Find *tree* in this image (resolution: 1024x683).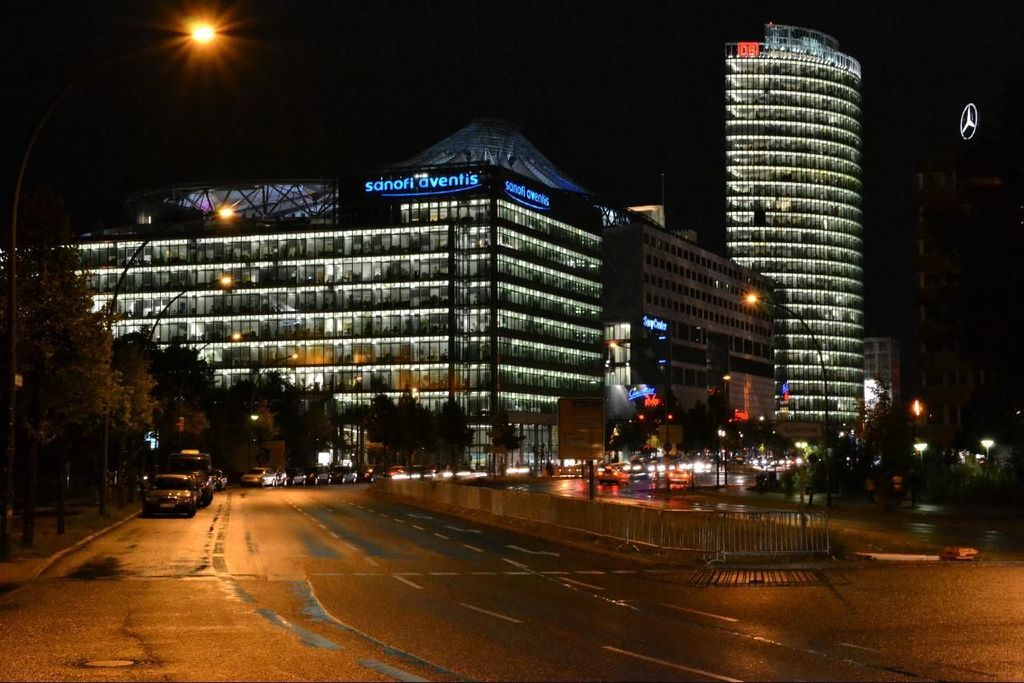
8, 234, 149, 507.
